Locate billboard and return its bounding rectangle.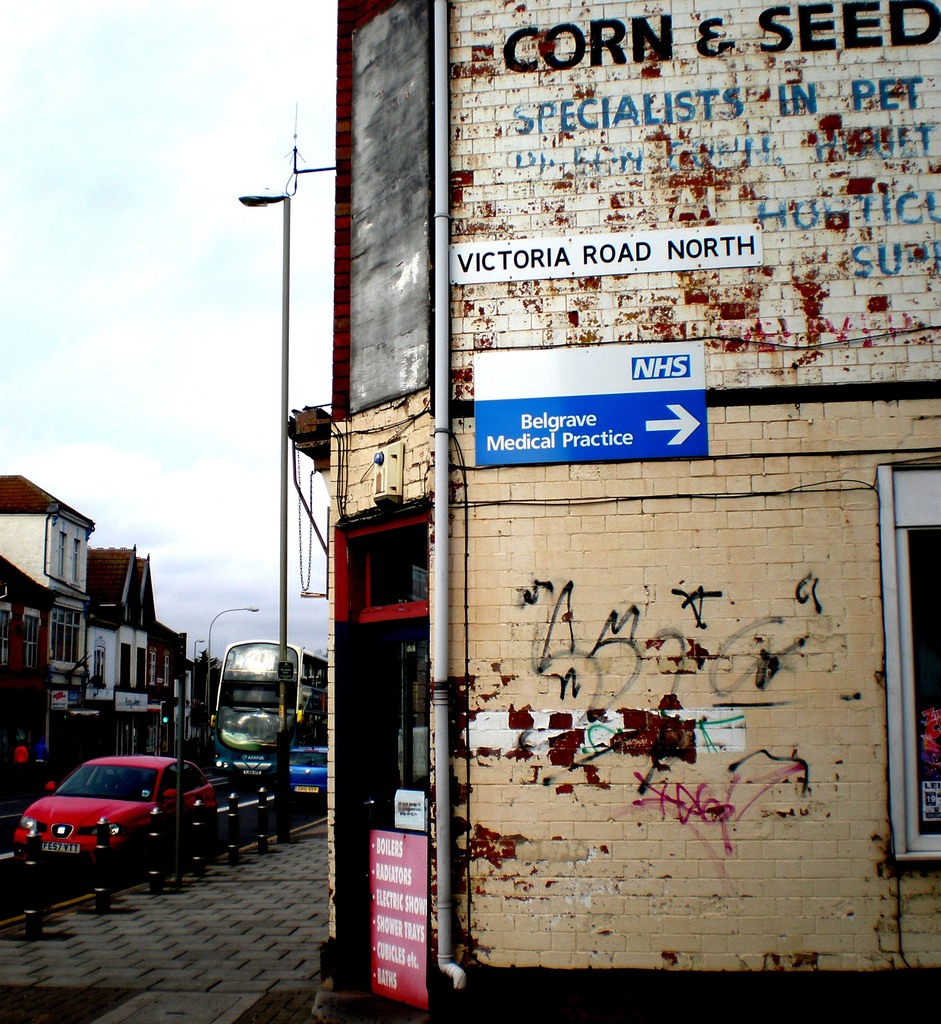
{"x1": 441, "y1": 0, "x2": 940, "y2": 349}.
